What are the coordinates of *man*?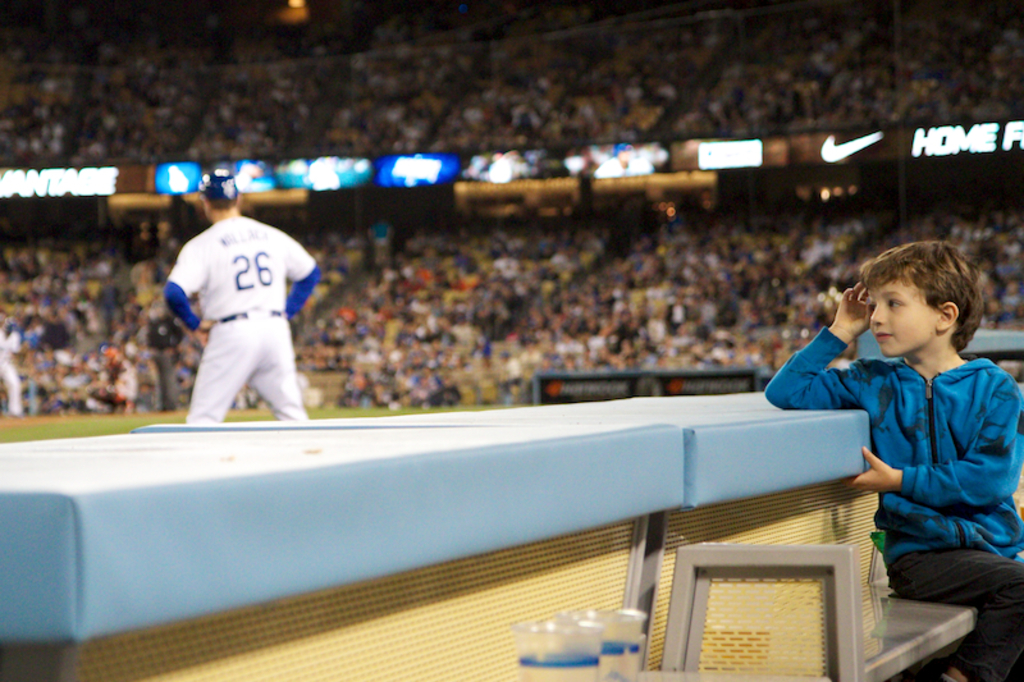
[143,194,337,453].
